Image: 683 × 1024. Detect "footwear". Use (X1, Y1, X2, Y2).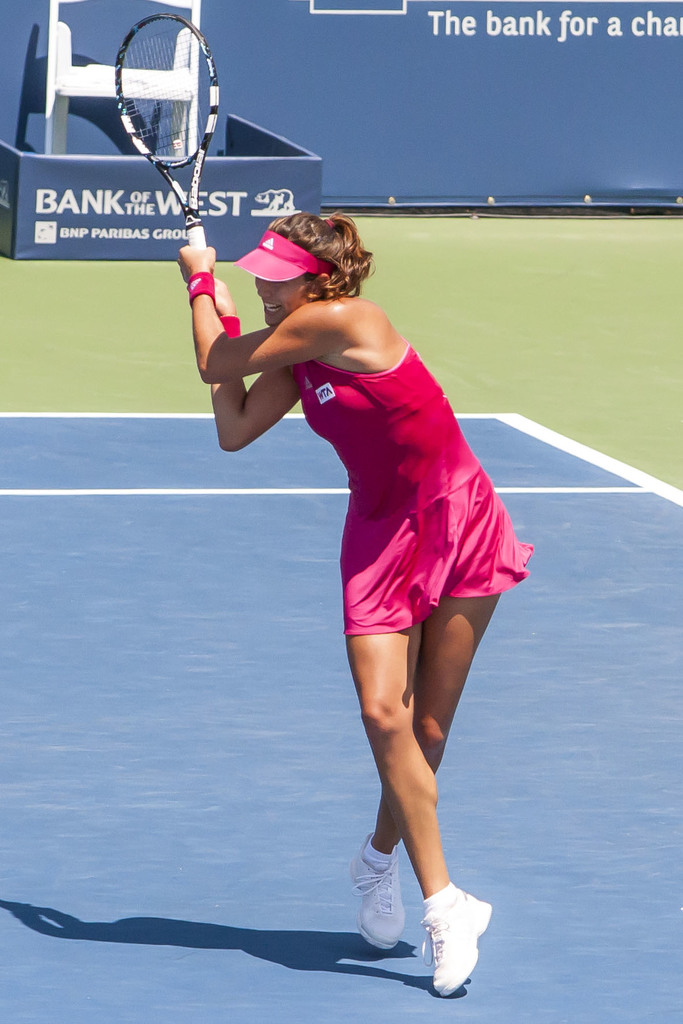
(403, 890, 485, 999).
